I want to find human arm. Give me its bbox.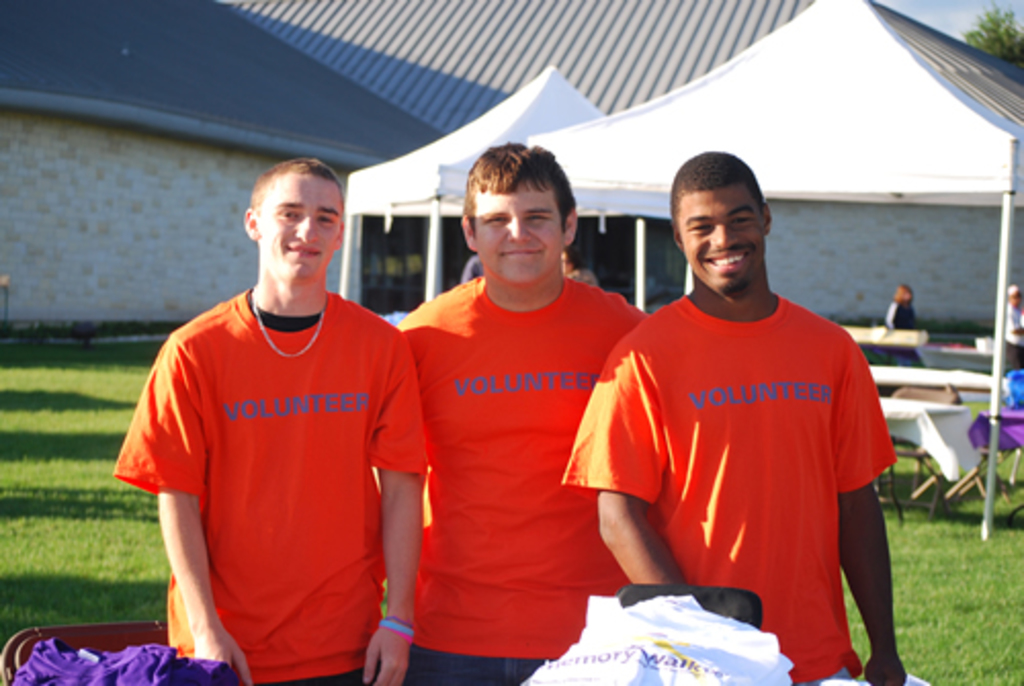
(left=393, top=309, right=438, bottom=455).
